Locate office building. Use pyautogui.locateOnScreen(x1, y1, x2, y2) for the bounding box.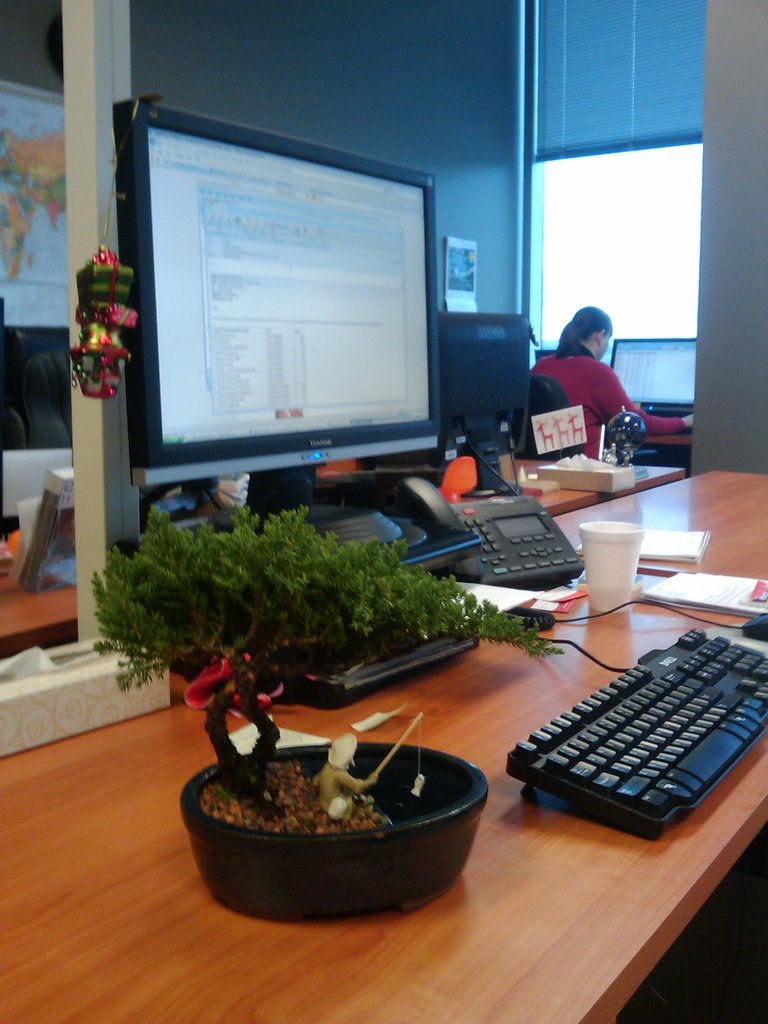
pyautogui.locateOnScreen(12, 0, 767, 941).
